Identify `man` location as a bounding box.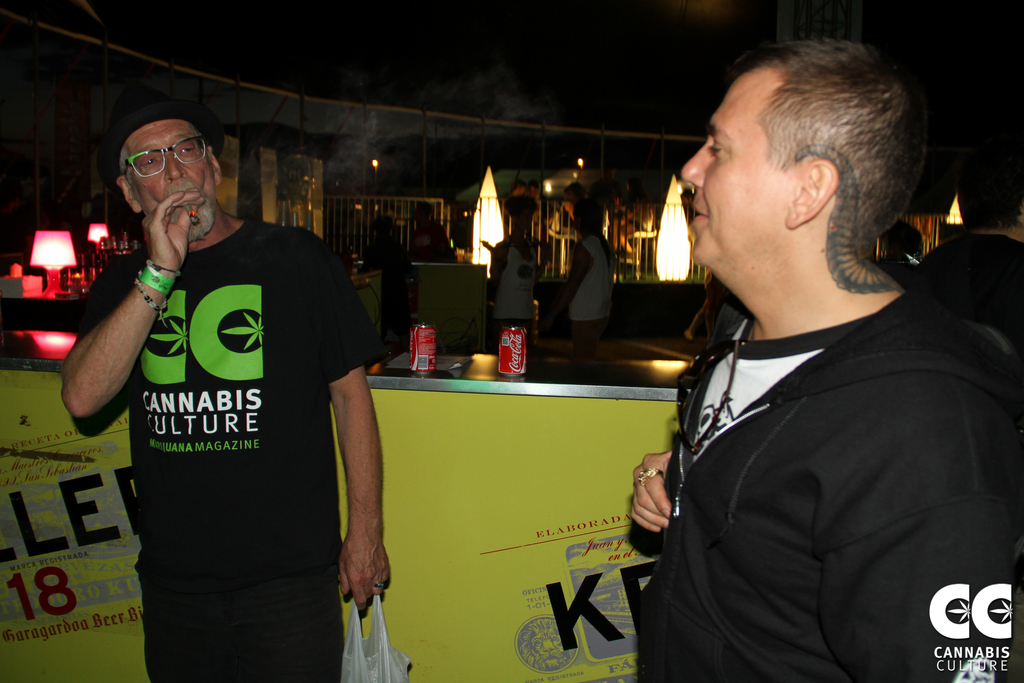
<region>908, 128, 1021, 353</region>.
